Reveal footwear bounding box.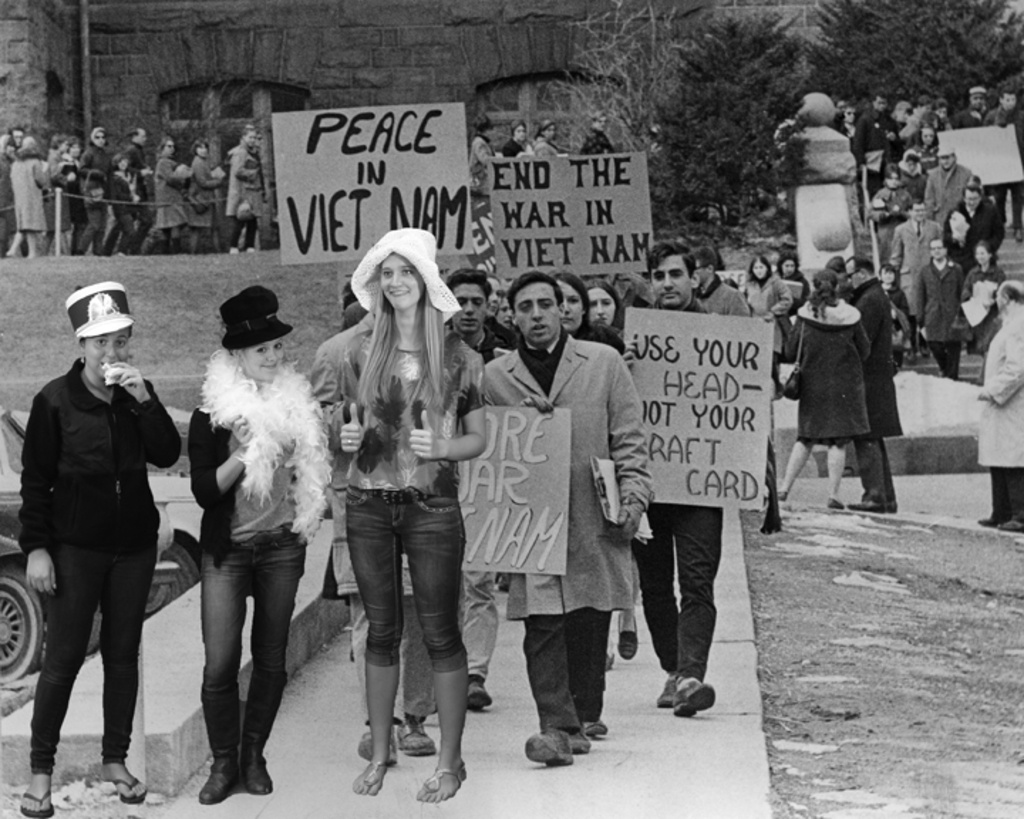
Revealed: pyautogui.locateOnScreen(828, 498, 845, 510).
